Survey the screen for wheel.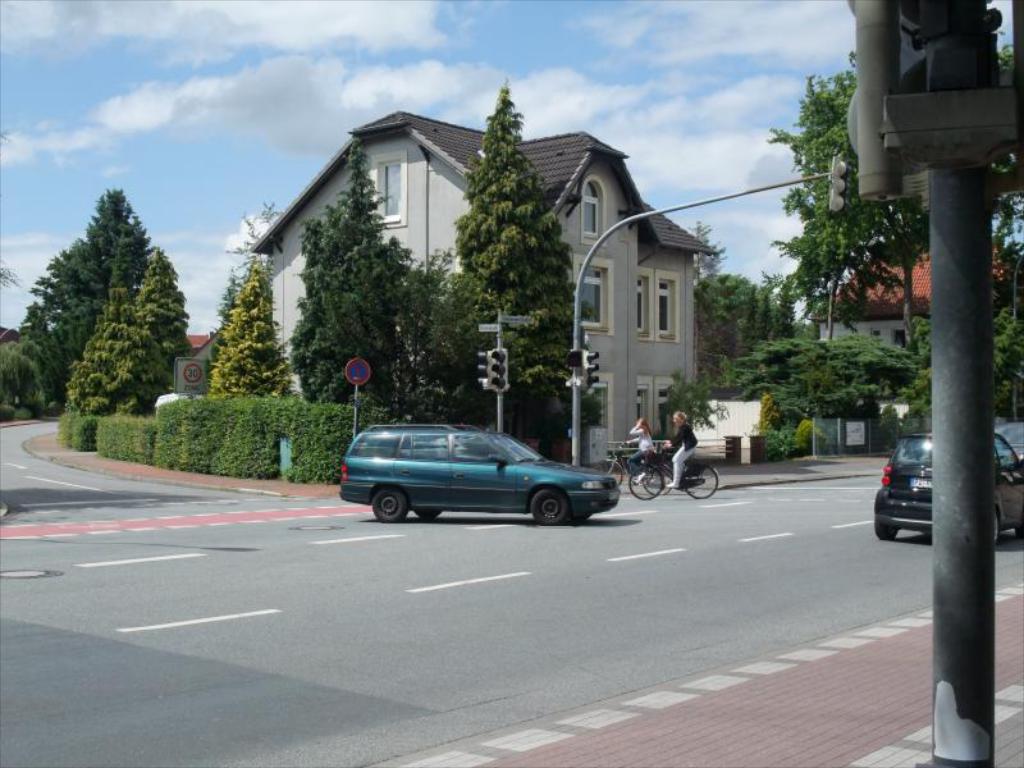
Survey found: 372,492,408,522.
